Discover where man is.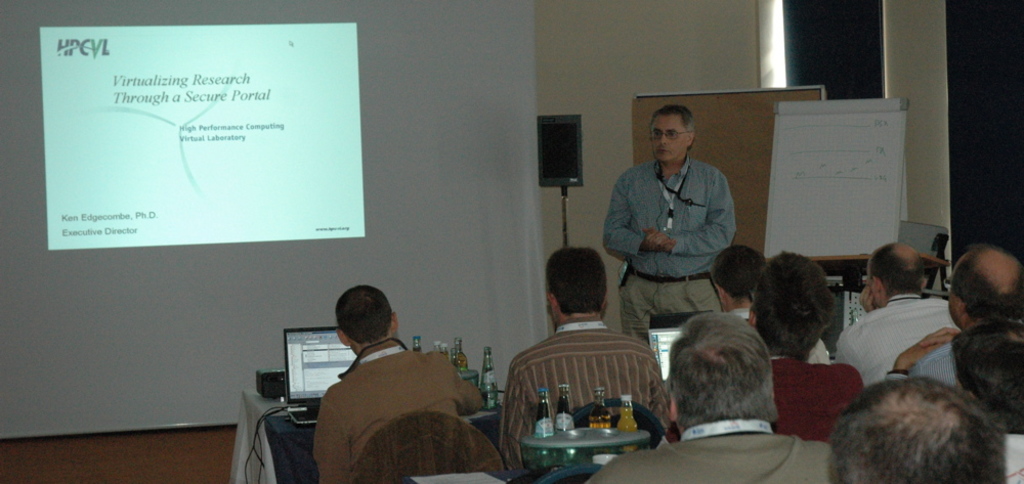
Discovered at <region>605, 107, 738, 343</region>.
